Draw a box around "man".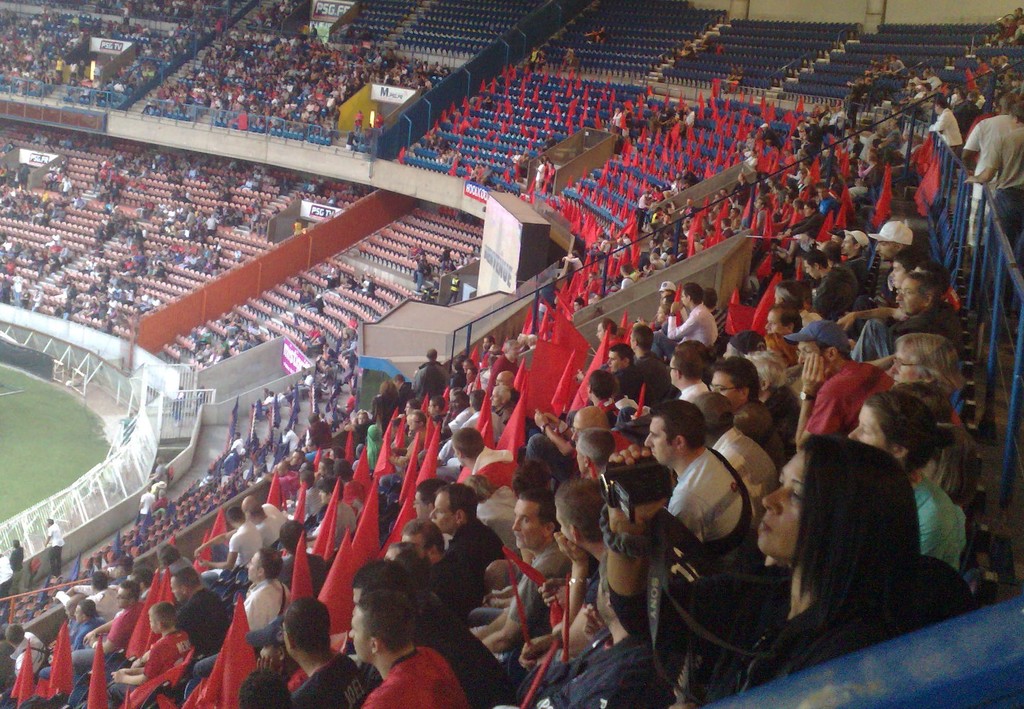
box(138, 490, 161, 516).
